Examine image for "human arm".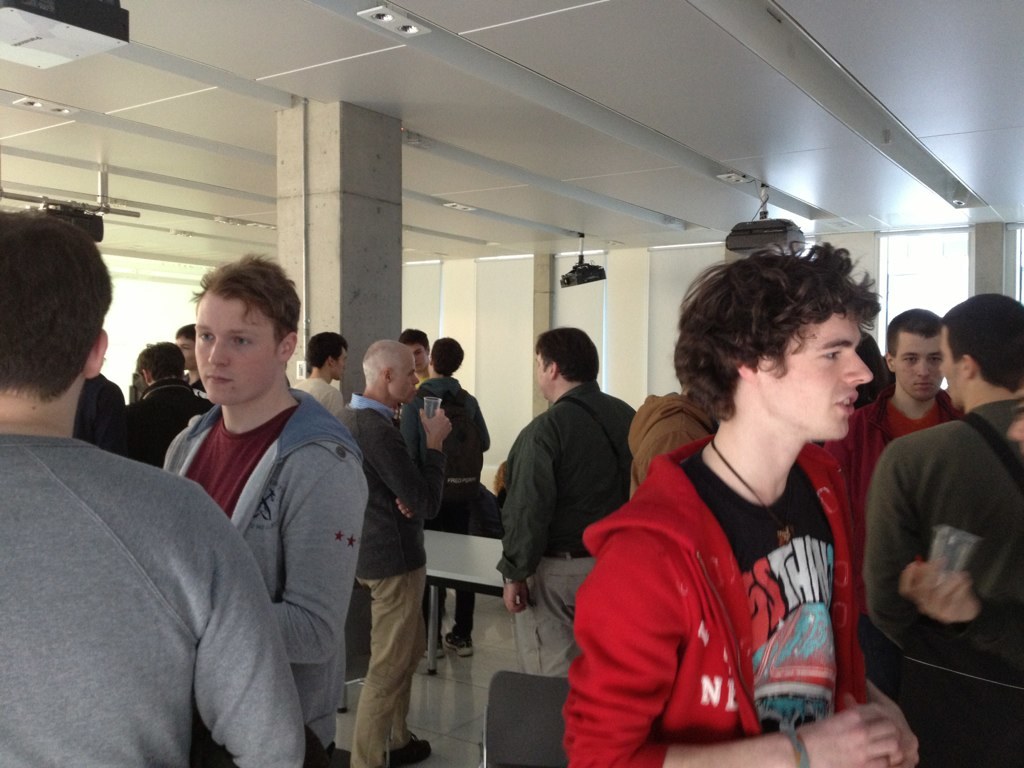
Examination result: 92, 416, 110, 457.
